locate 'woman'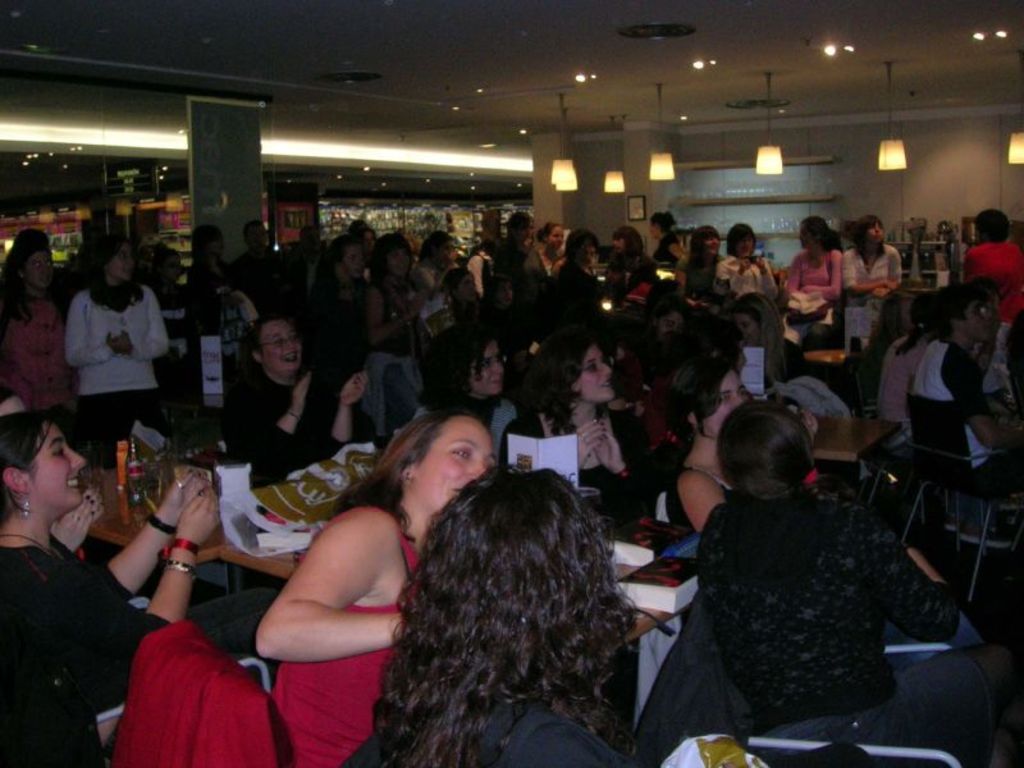
pyautogui.locateOnScreen(712, 224, 785, 312)
